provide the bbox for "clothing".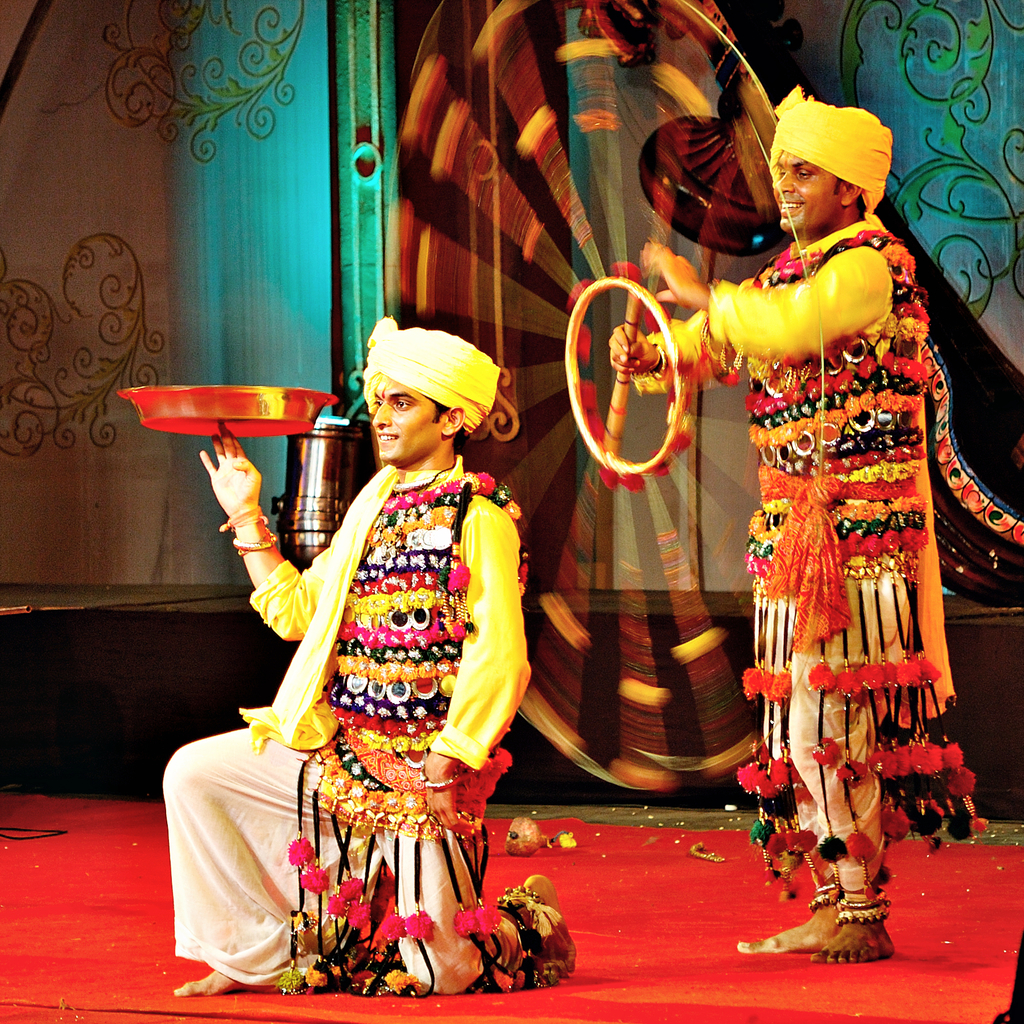
[left=653, top=204, right=1023, bottom=907].
